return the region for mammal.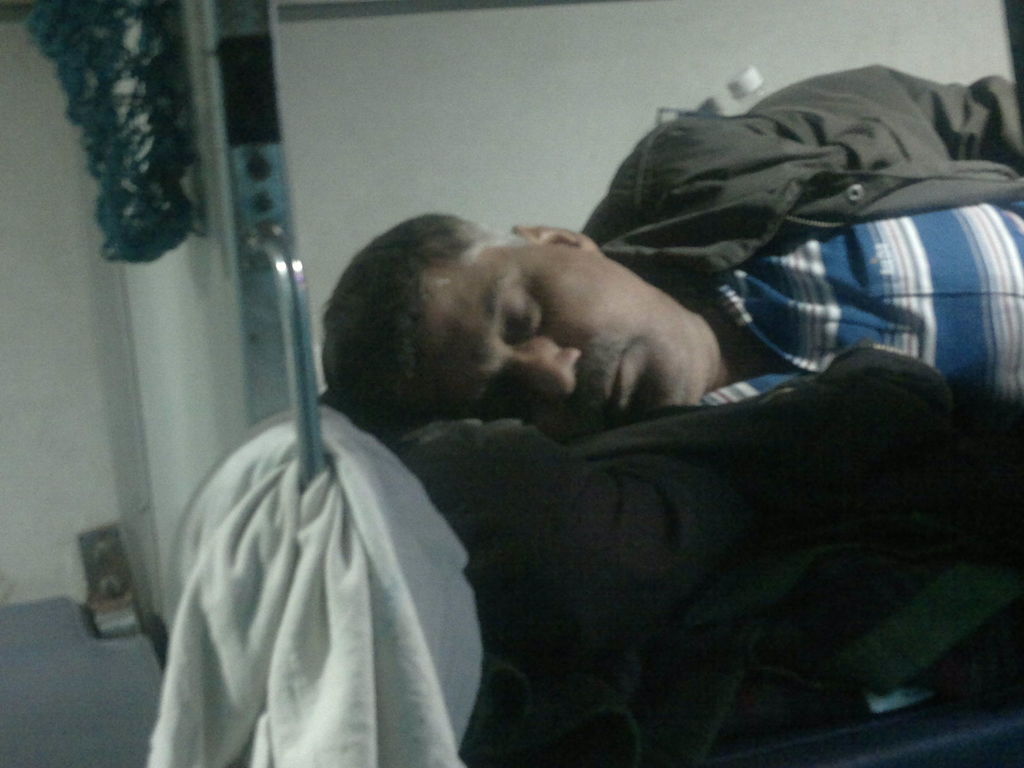
(left=340, top=61, right=1023, bottom=605).
